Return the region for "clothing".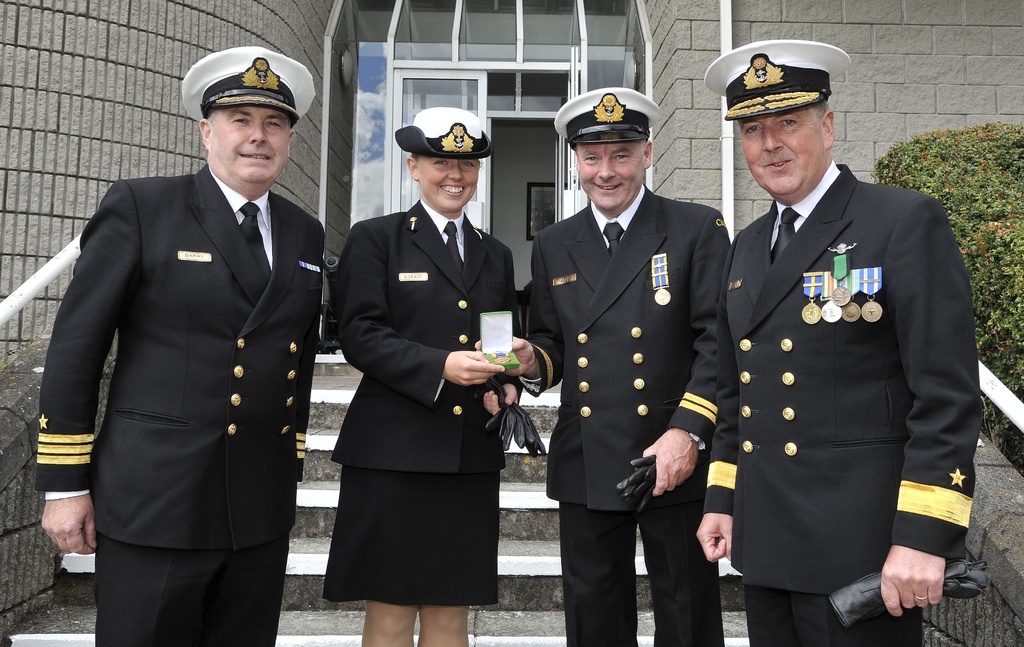
(x1=747, y1=586, x2=924, y2=646).
